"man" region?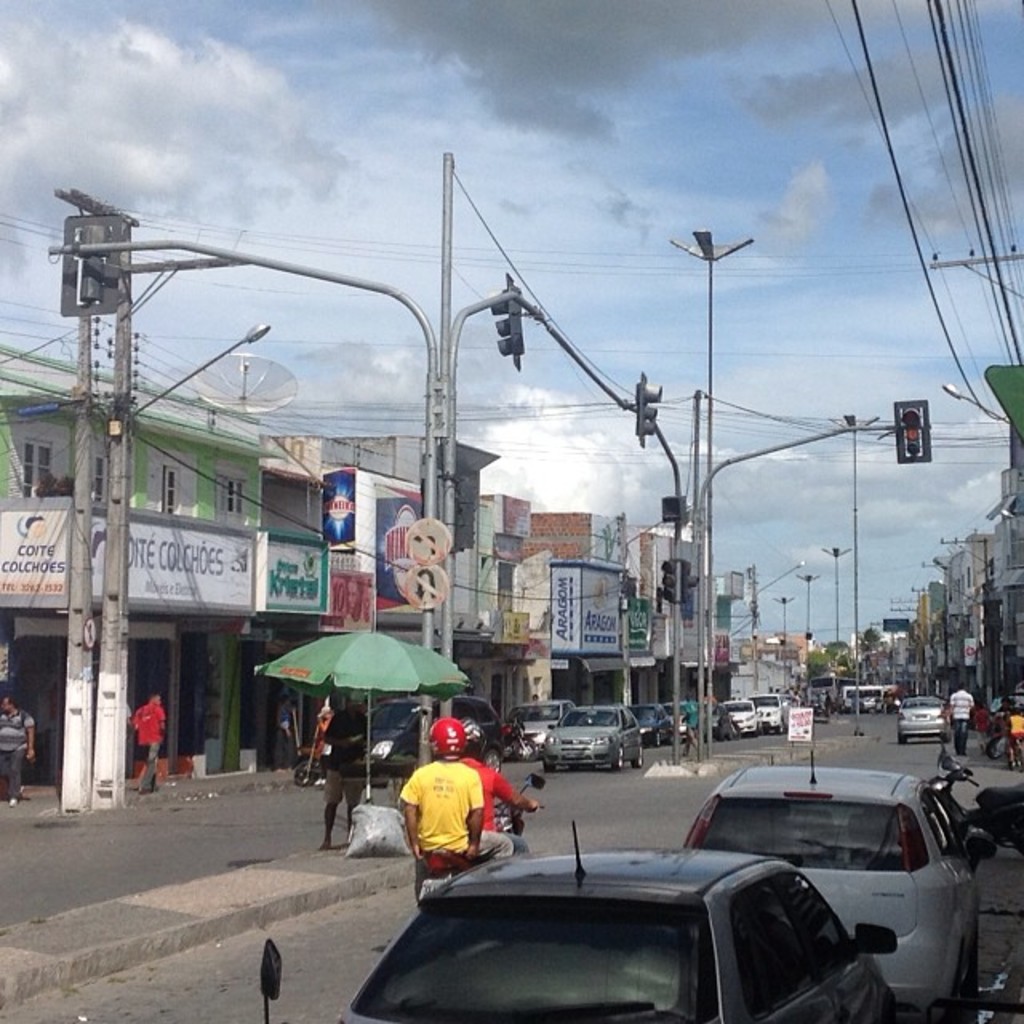
(398,718,499,899)
